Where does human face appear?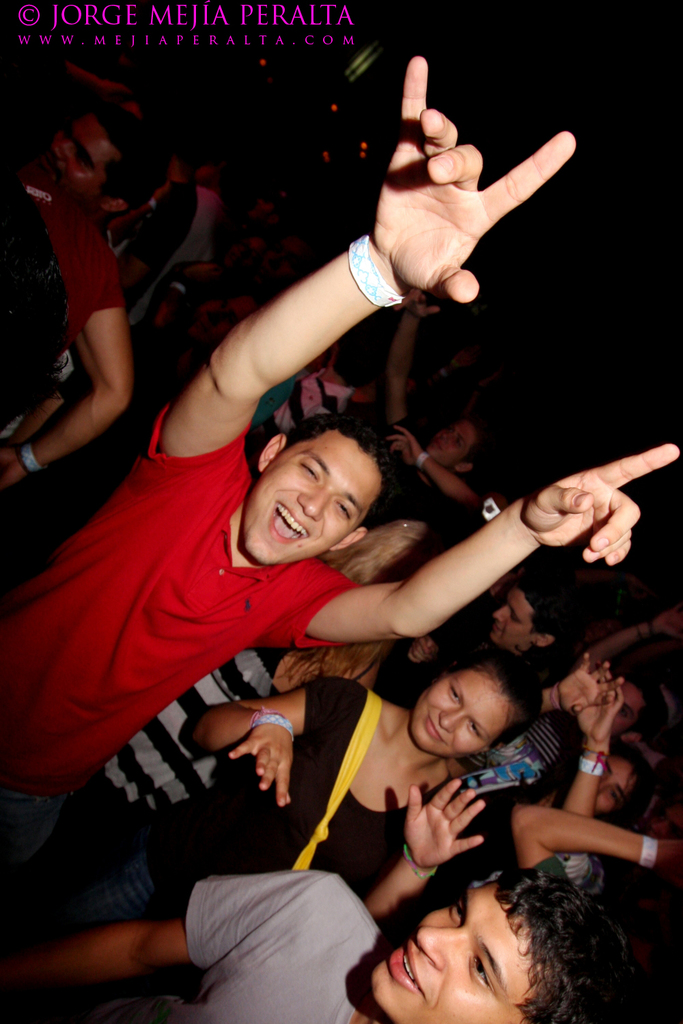
Appears at 242:429:384:567.
